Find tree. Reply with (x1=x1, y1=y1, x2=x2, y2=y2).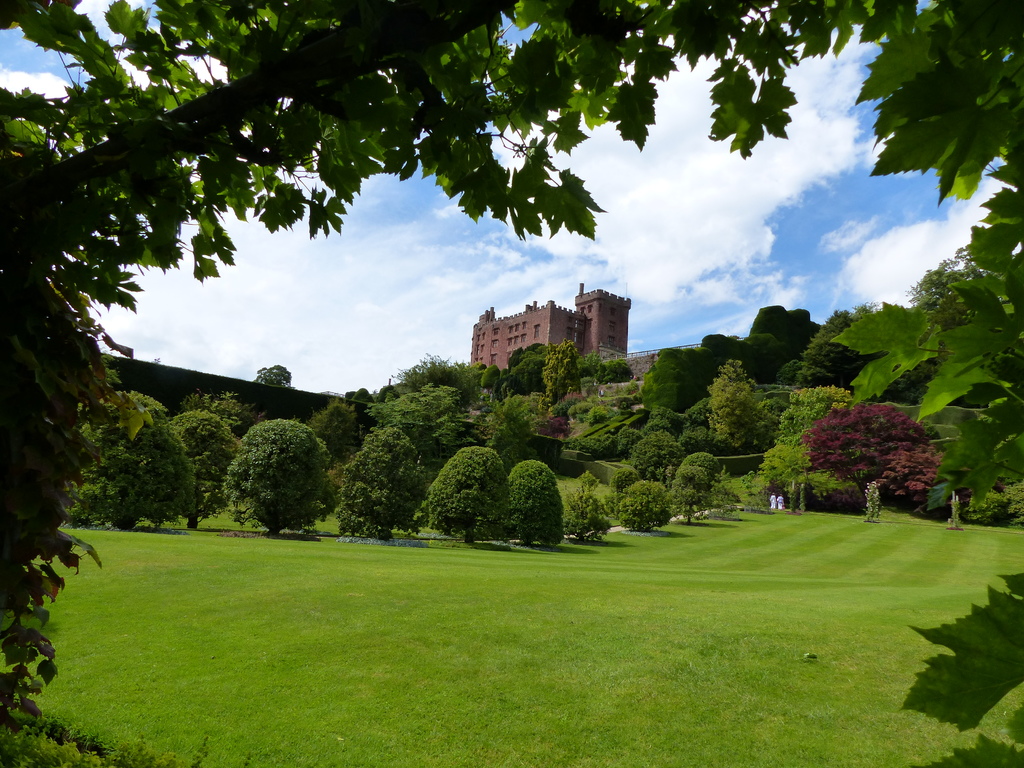
(x1=678, y1=450, x2=726, y2=483).
